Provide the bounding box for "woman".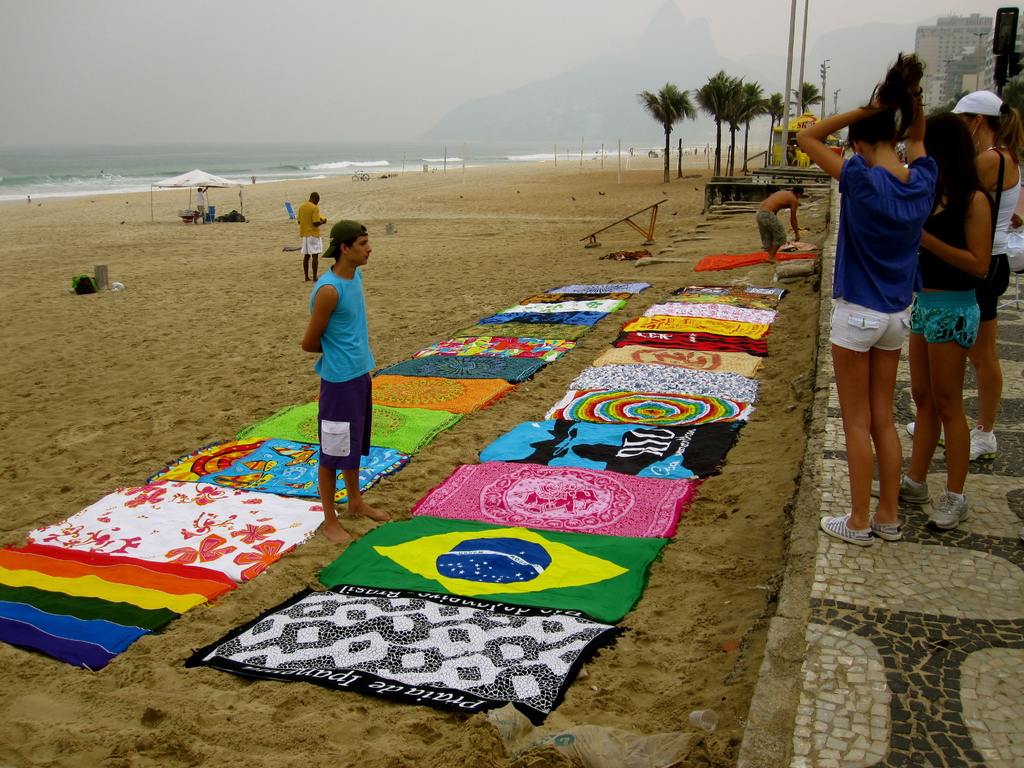
box=[908, 92, 1023, 461].
